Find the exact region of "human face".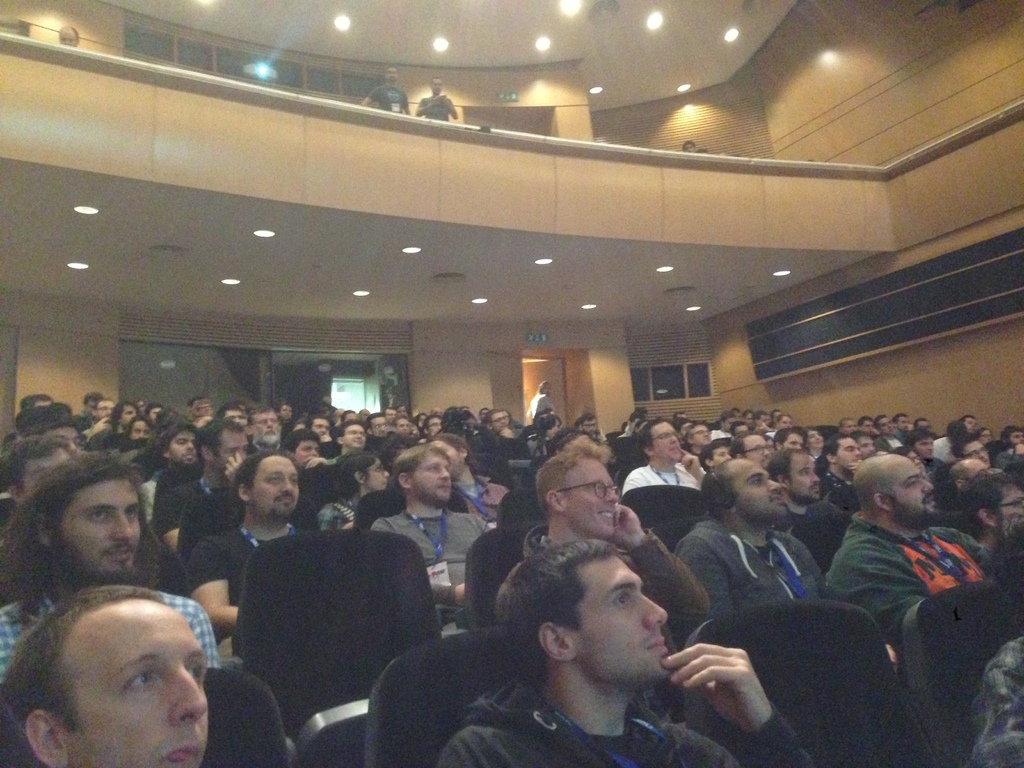
Exact region: {"left": 695, "top": 424, "right": 710, "bottom": 444}.
